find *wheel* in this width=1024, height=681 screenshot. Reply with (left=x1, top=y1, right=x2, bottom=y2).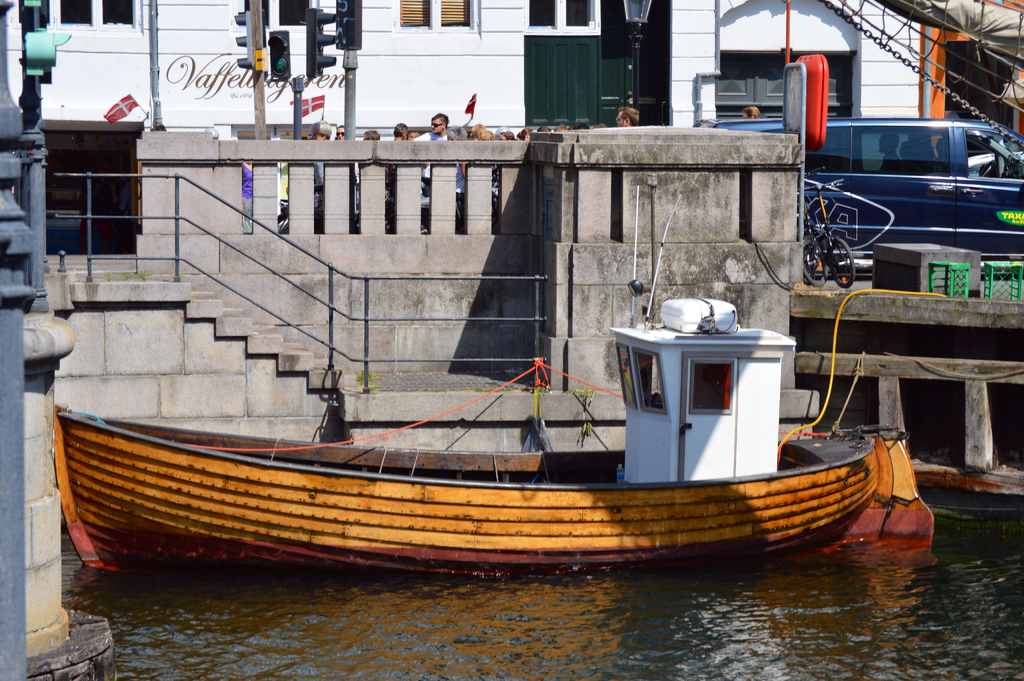
(left=825, top=240, right=854, bottom=281).
